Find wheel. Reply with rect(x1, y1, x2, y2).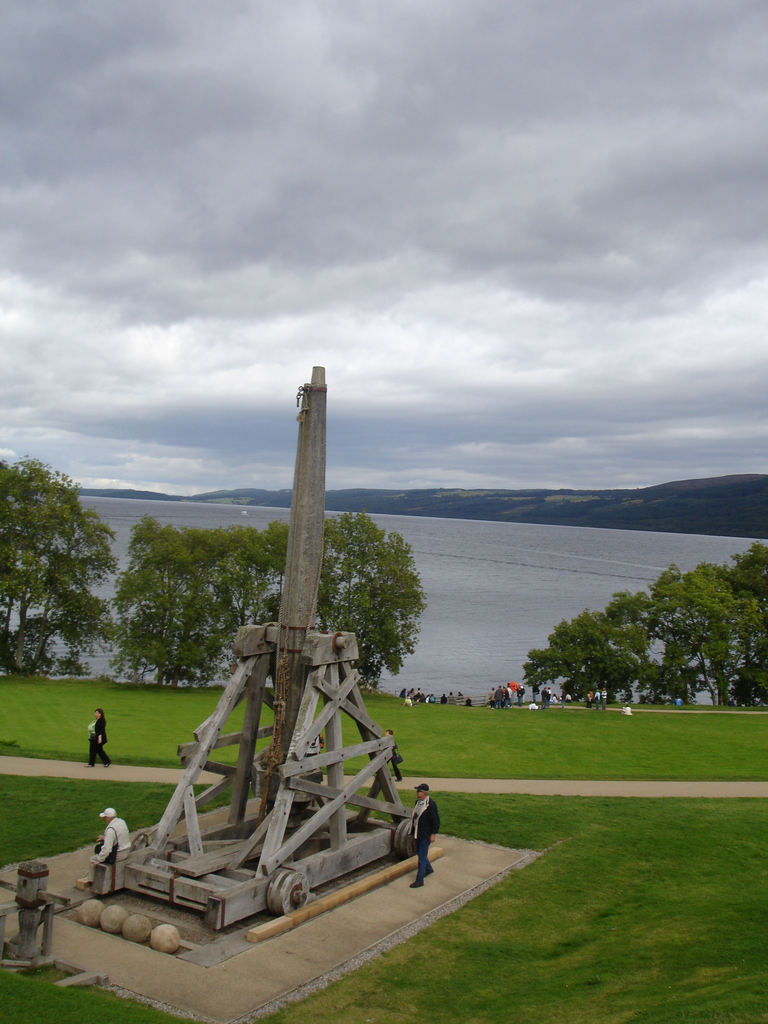
rect(265, 872, 301, 913).
